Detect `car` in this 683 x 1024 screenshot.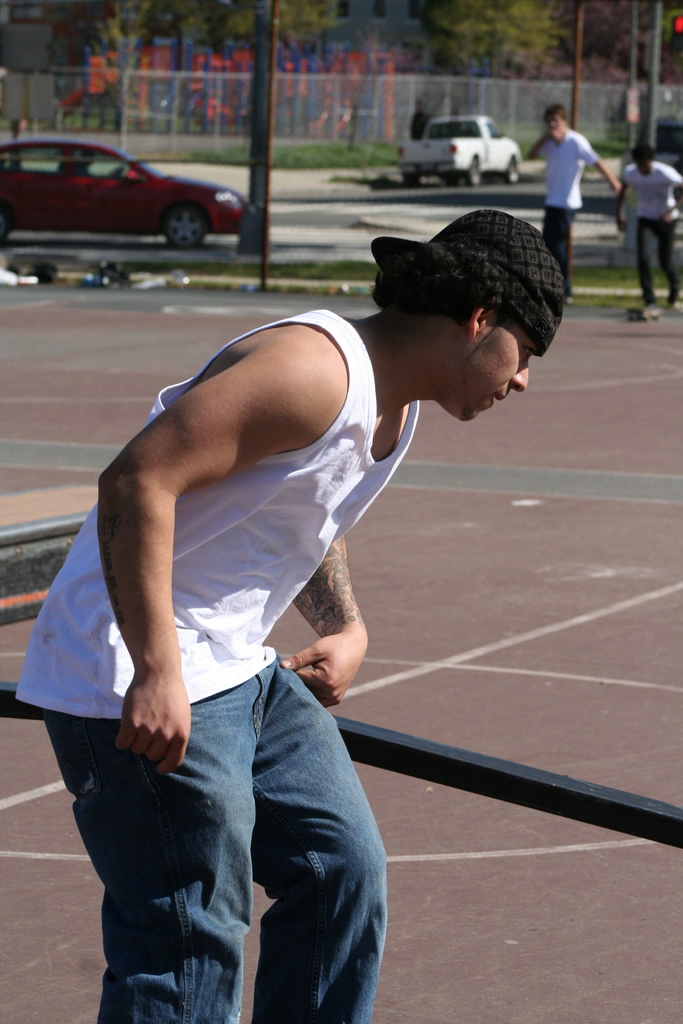
Detection: 621, 114, 682, 200.
